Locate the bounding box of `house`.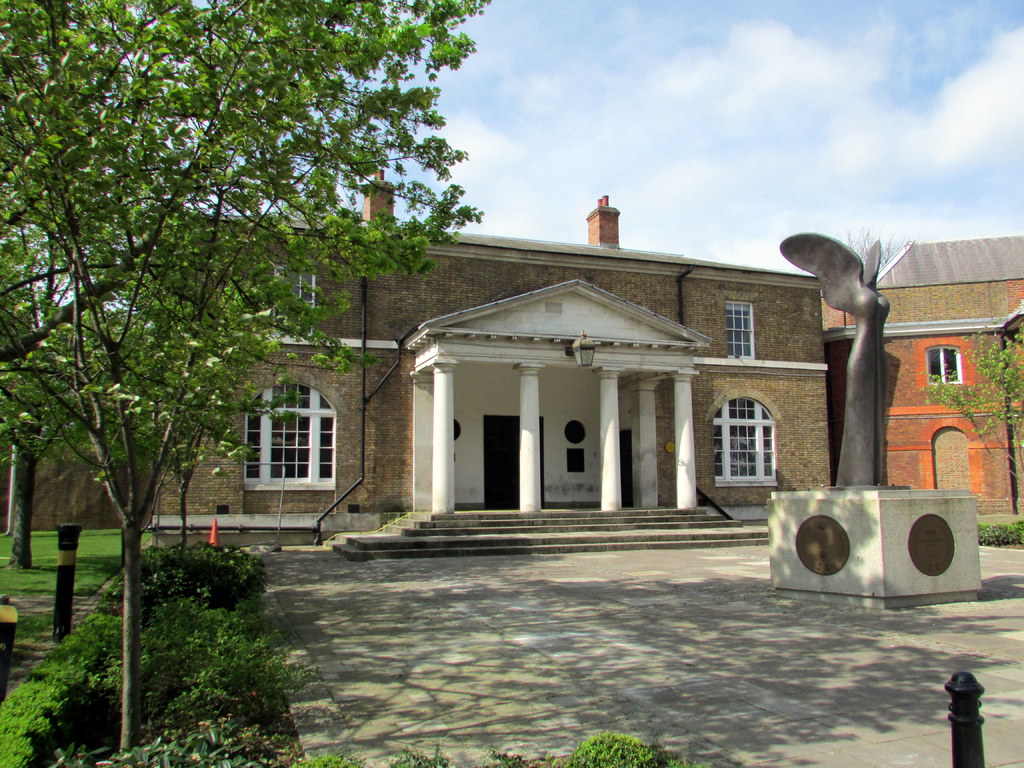
Bounding box: detection(1, 163, 827, 545).
